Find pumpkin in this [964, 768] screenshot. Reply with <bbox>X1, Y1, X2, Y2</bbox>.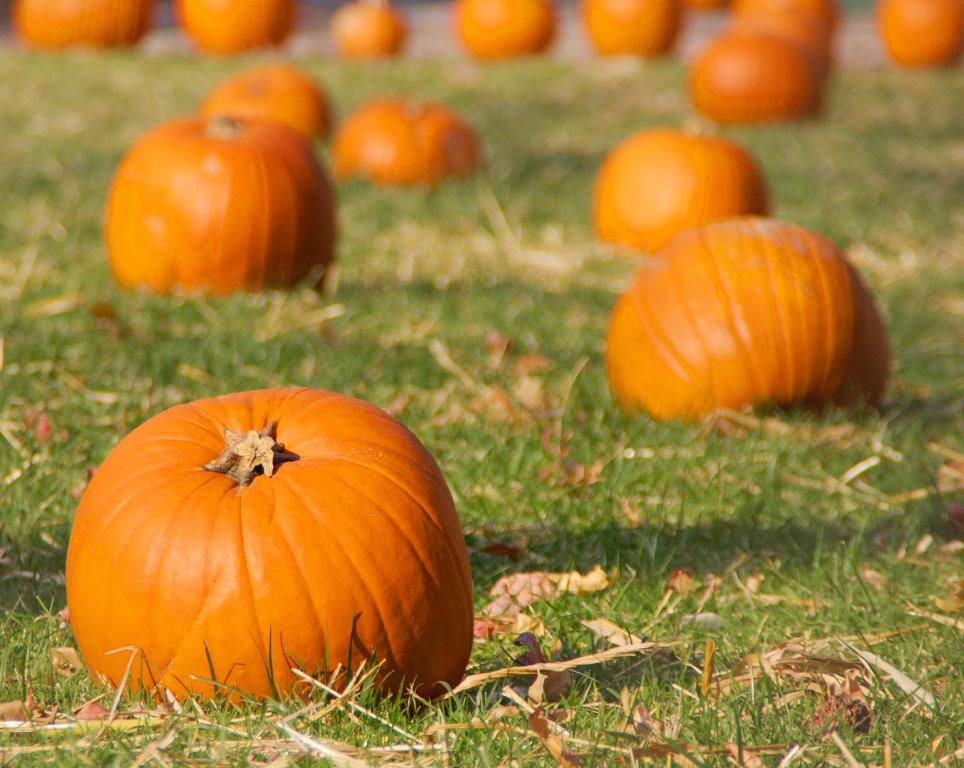
<bbox>590, 119, 773, 258</bbox>.
